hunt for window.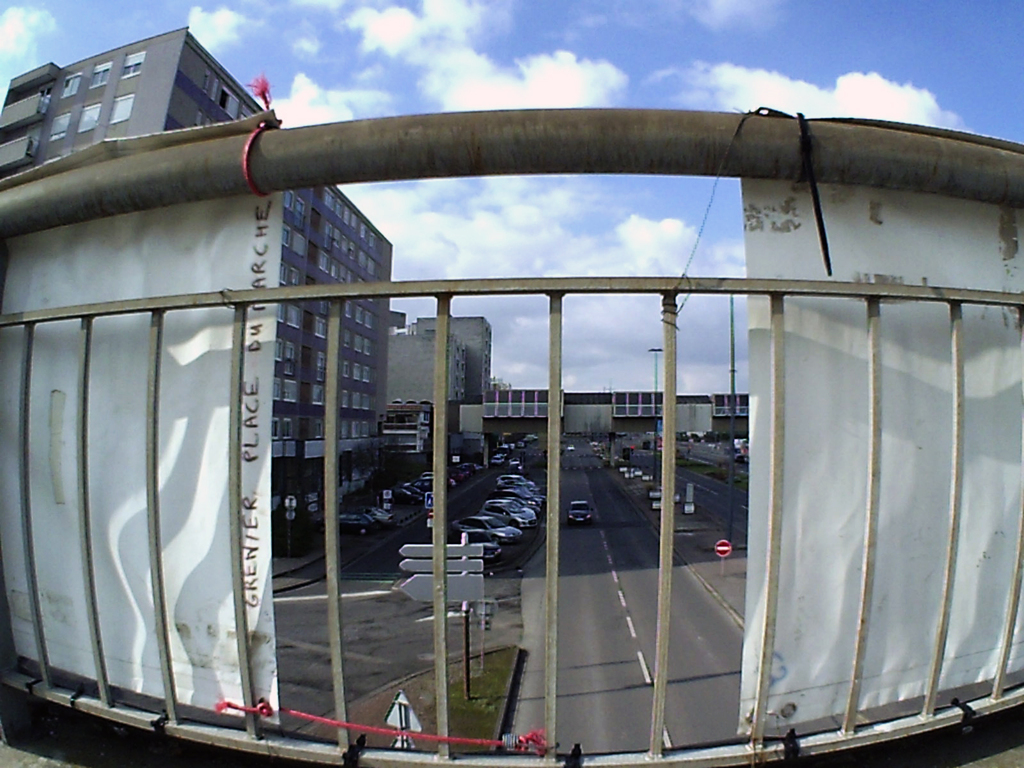
Hunted down at 269 265 290 290.
